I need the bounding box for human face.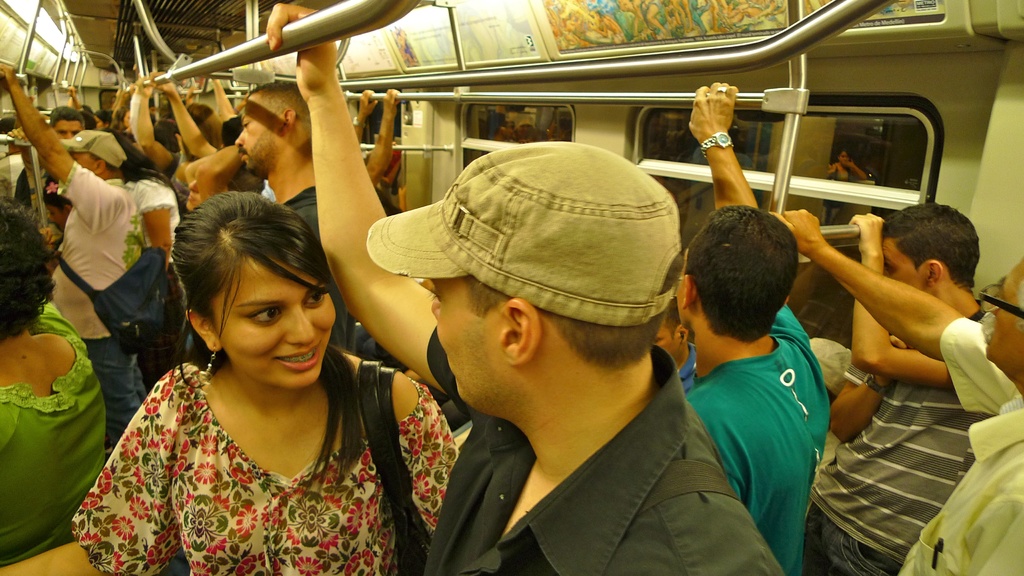
Here it is: 150/105/156/115.
